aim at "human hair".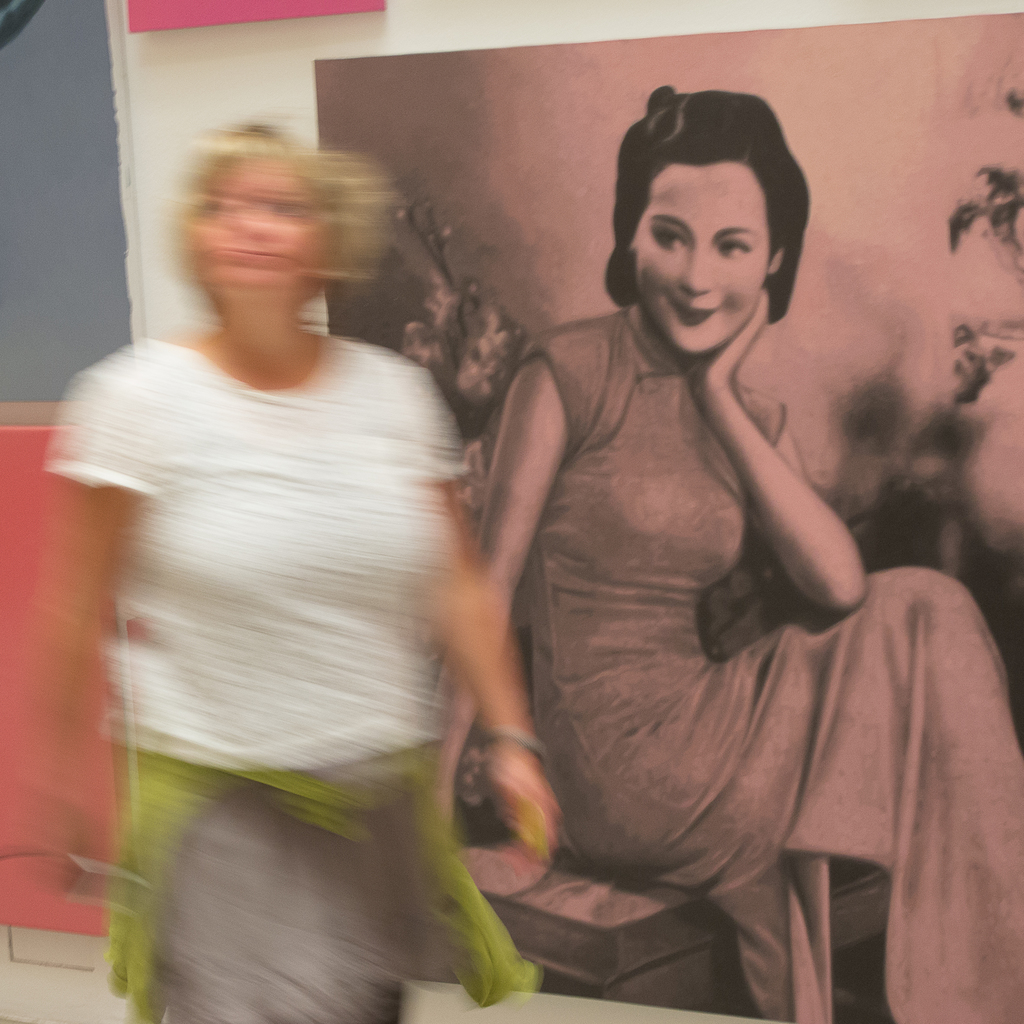
Aimed at rect(618, 85, 820, 338).
